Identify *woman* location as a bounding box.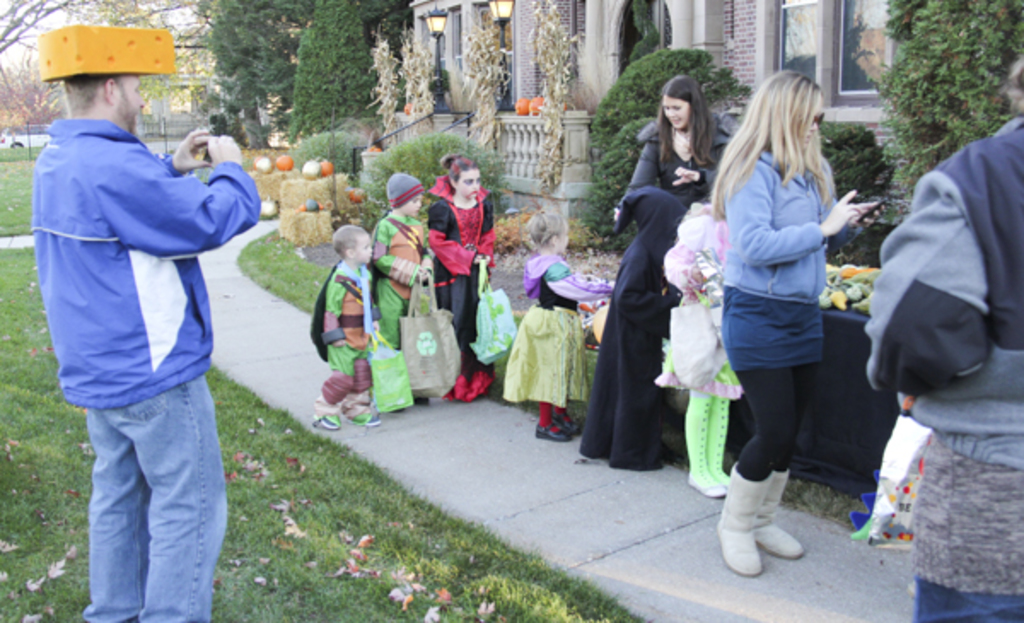
left=433, top=150, right=488, bottom=403.
